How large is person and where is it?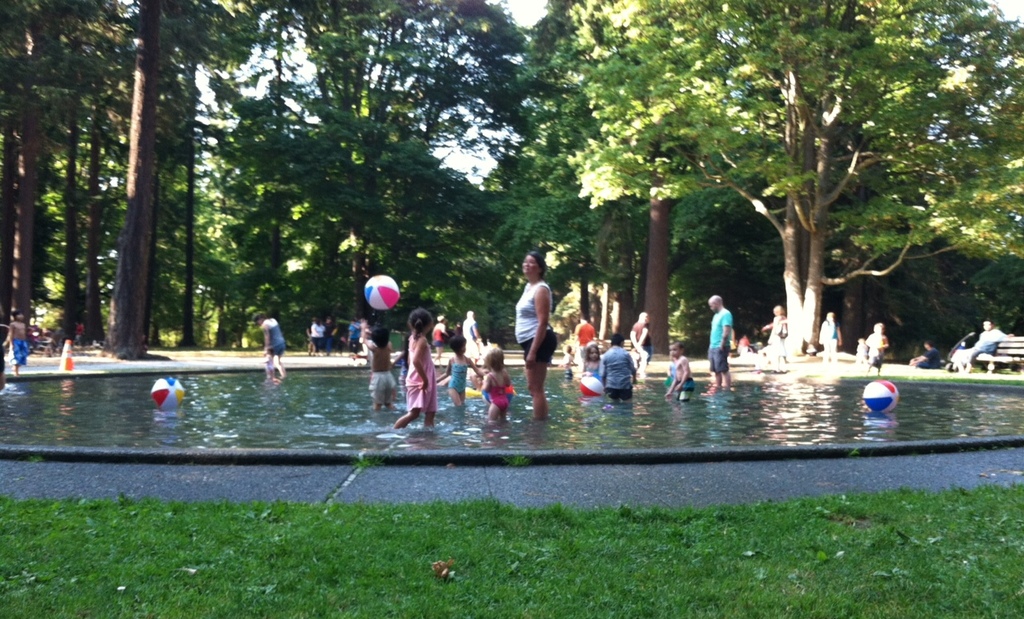
Bounding box: 257/310/284/385.
